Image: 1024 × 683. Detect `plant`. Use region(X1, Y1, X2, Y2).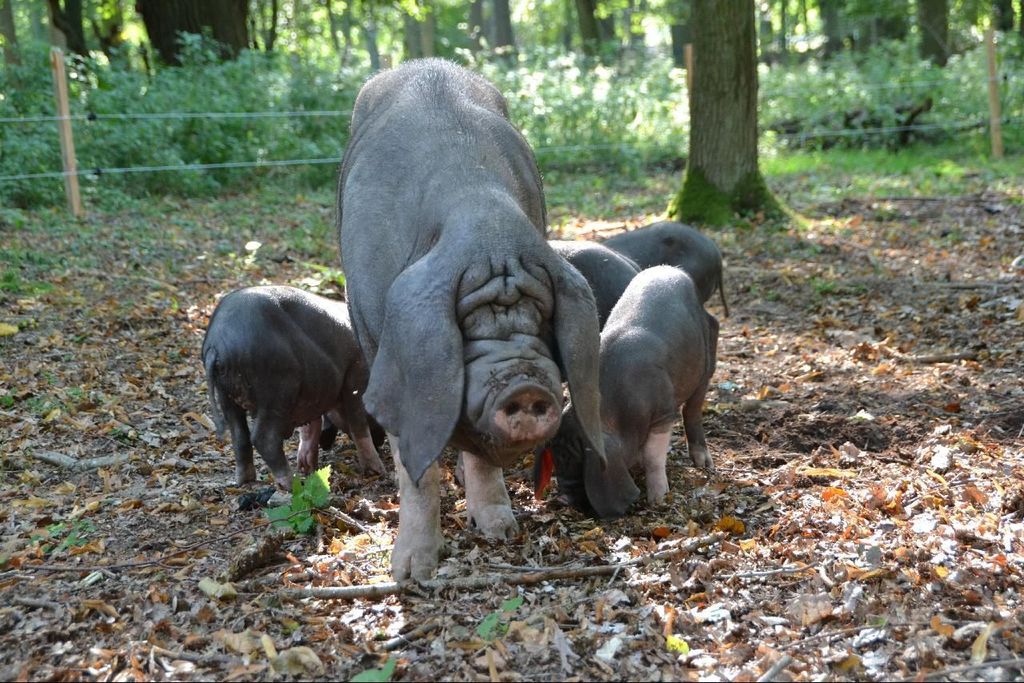
region(262, 465, 333, 536).
